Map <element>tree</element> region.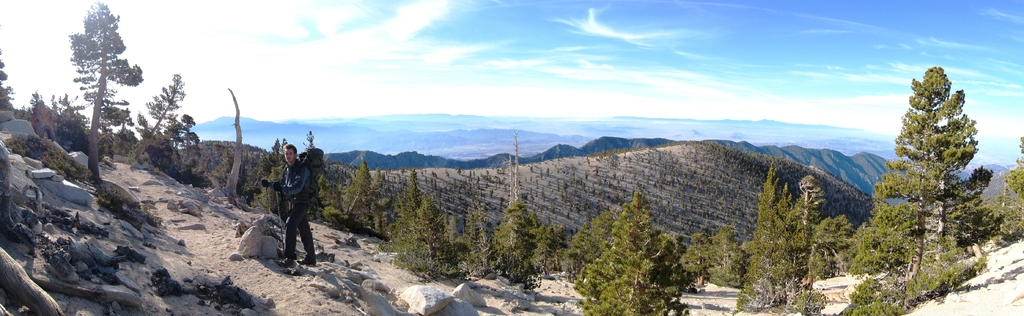
Mapped to bbox=(228, 85, 248, 210).
